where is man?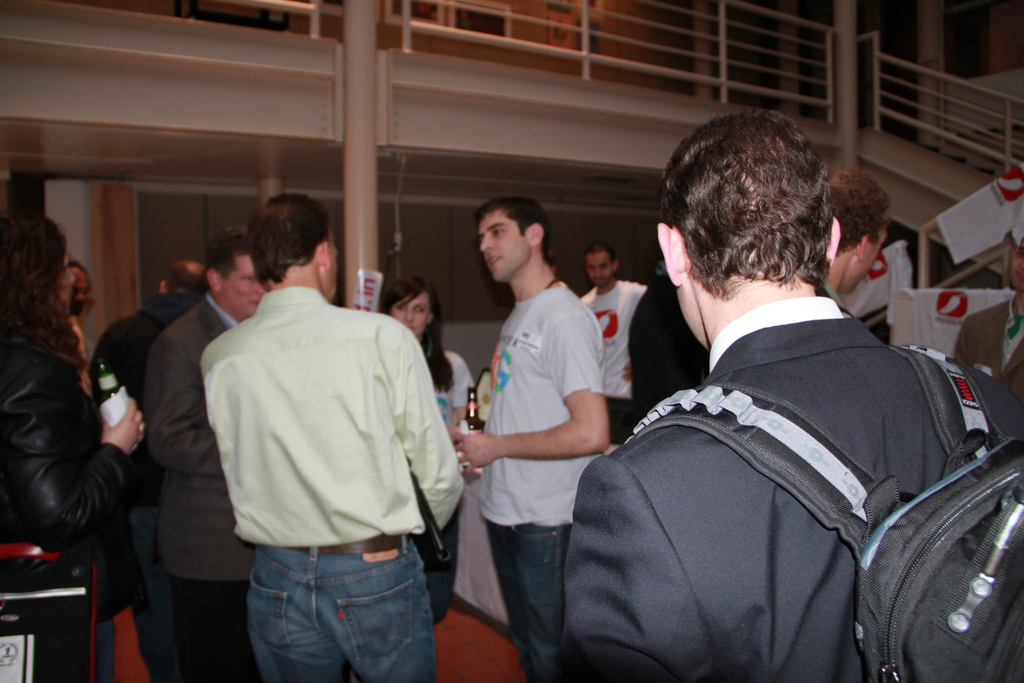
select_region(554, 100, 1023, 682).
